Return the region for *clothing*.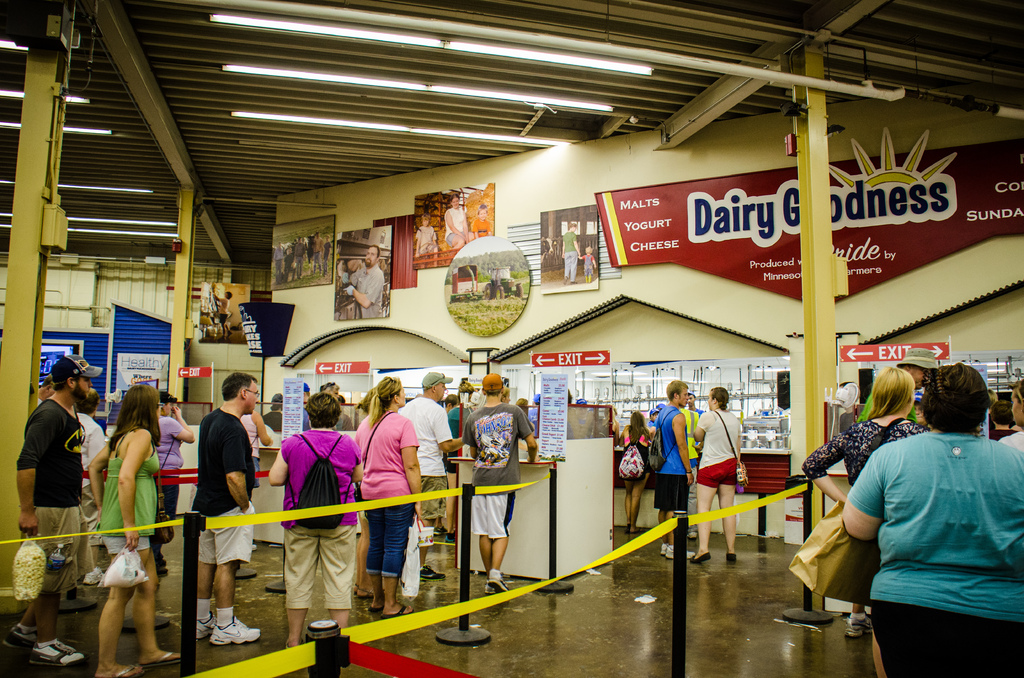
454 396 535 542.
